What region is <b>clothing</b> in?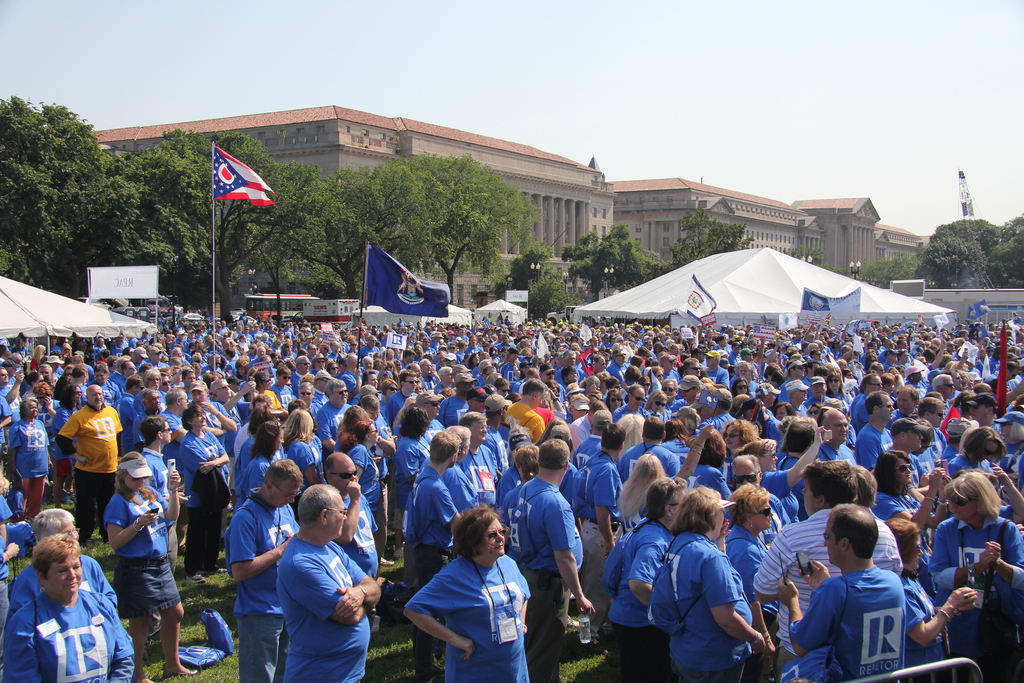
Rect(293, 432, 313, 497).
